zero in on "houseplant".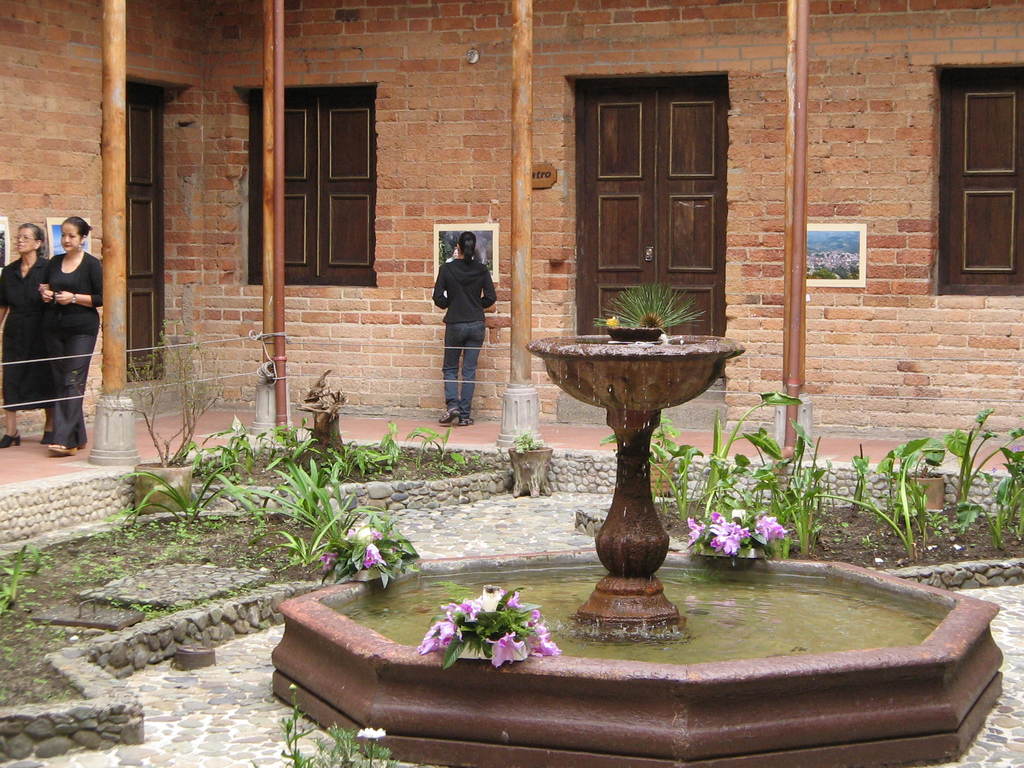
Zeroed in: bbox(597, 404, 703, 493).
